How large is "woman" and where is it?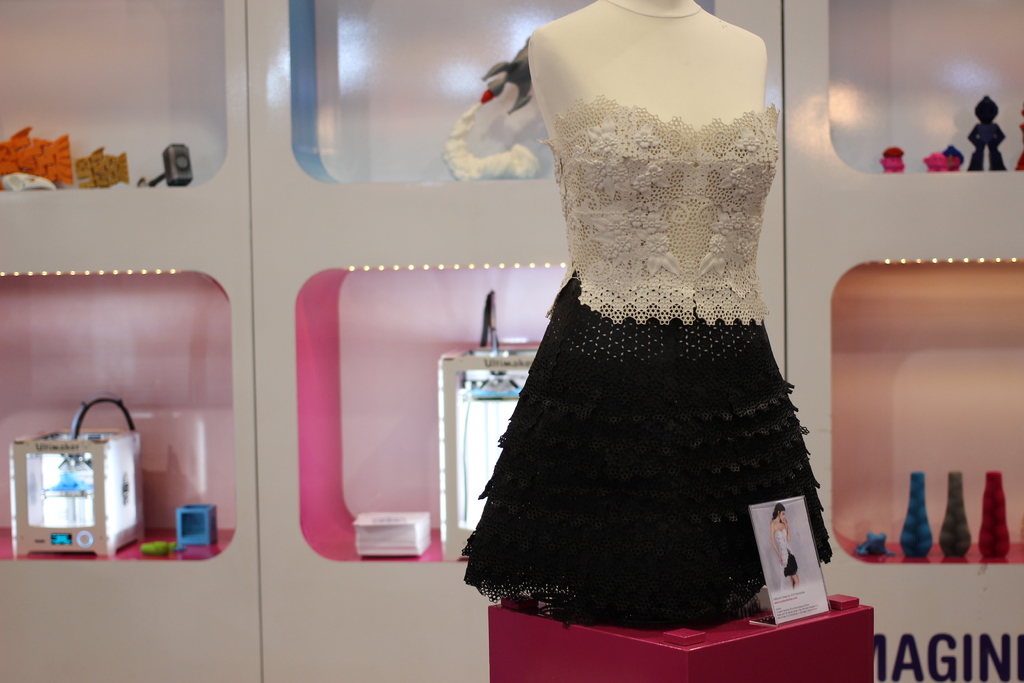
Bounding box: region(770, 503, 798, 589).
